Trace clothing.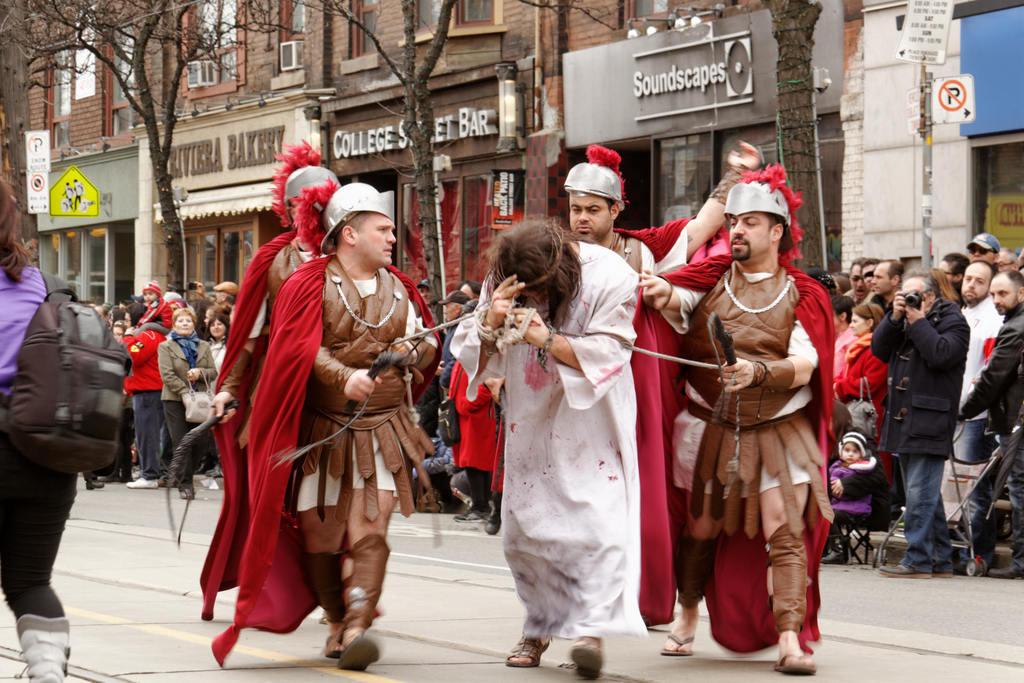
Traced to locate(125, 293, 230, 477).
